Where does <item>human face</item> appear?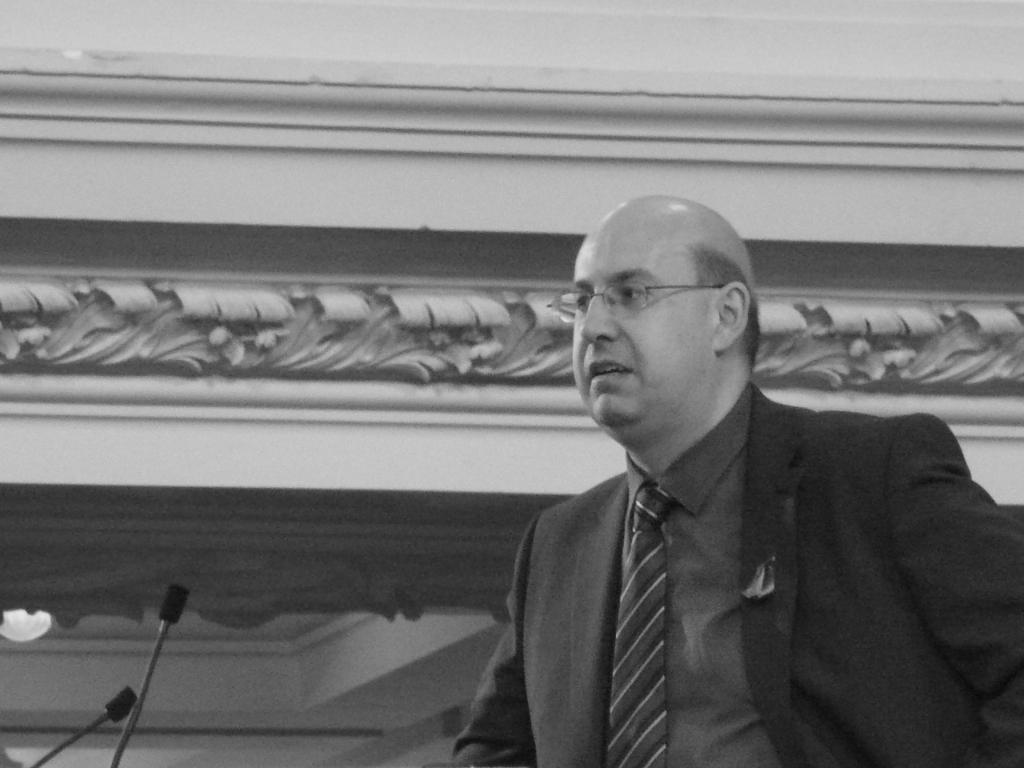
Appears at [571, 204, 711, 434].
